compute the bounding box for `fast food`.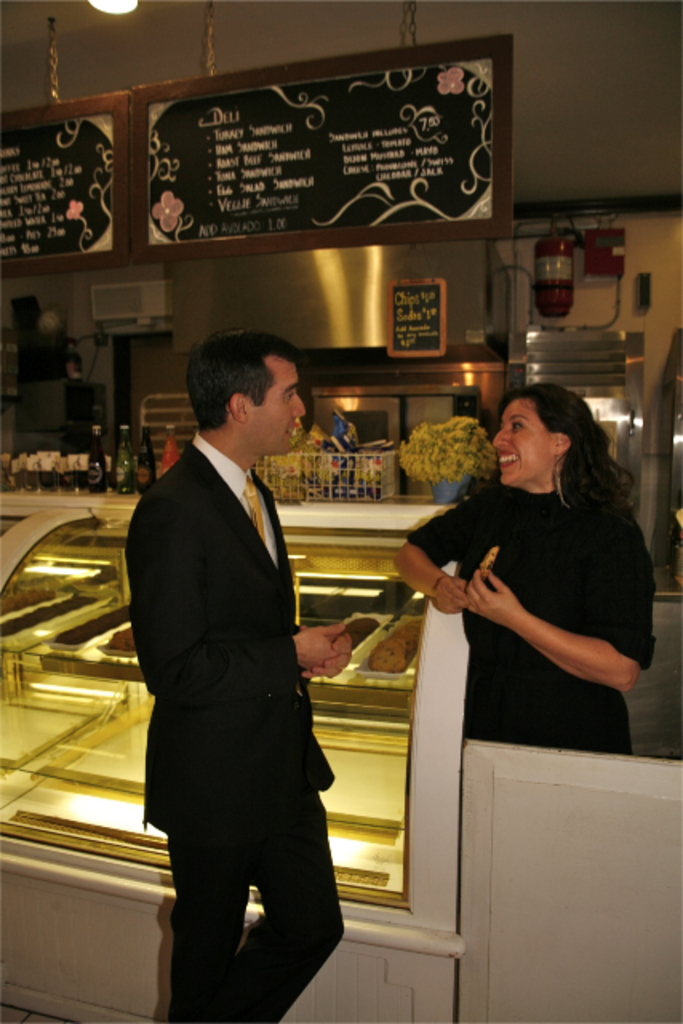
l=106, t=624, r=131, b=654.
